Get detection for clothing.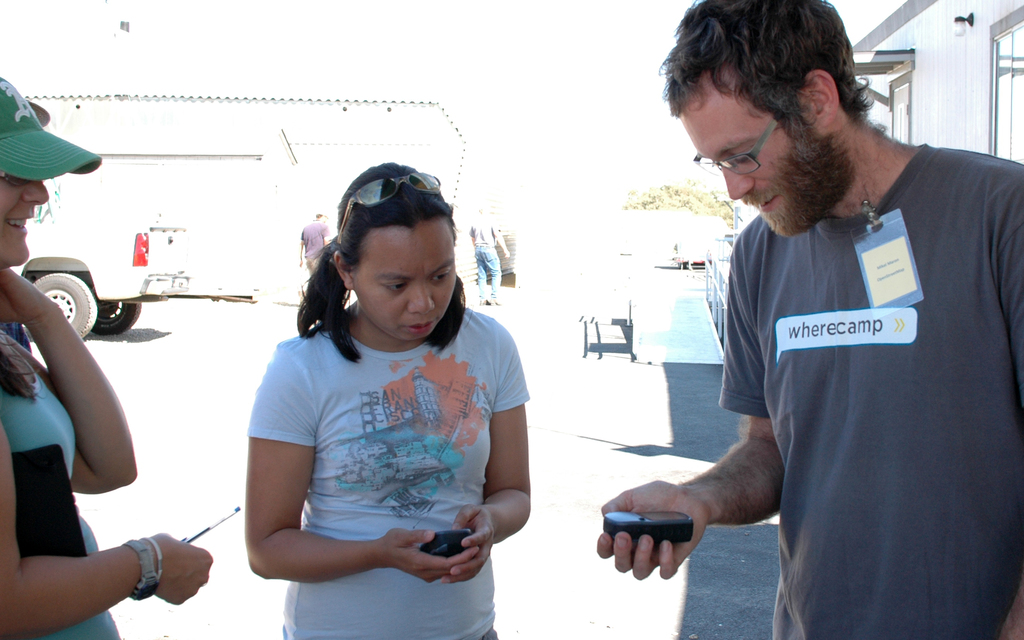
Detection: (0, 322, 125, 639).
